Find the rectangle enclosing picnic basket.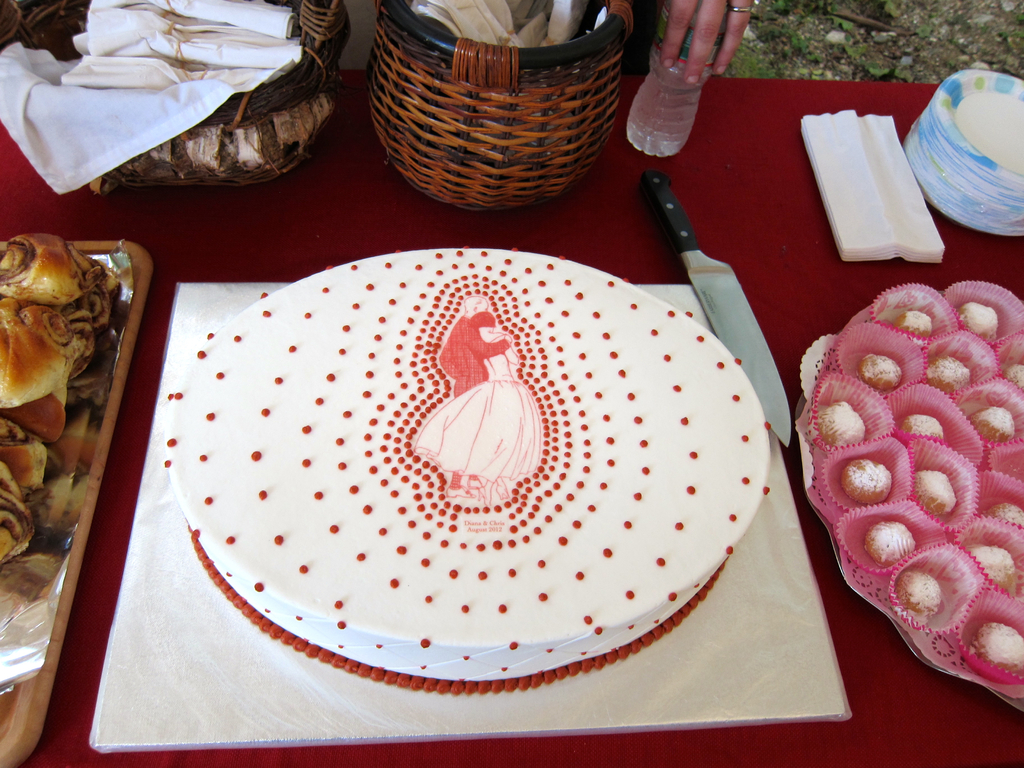
Rect(0, 0, 355, 197).
